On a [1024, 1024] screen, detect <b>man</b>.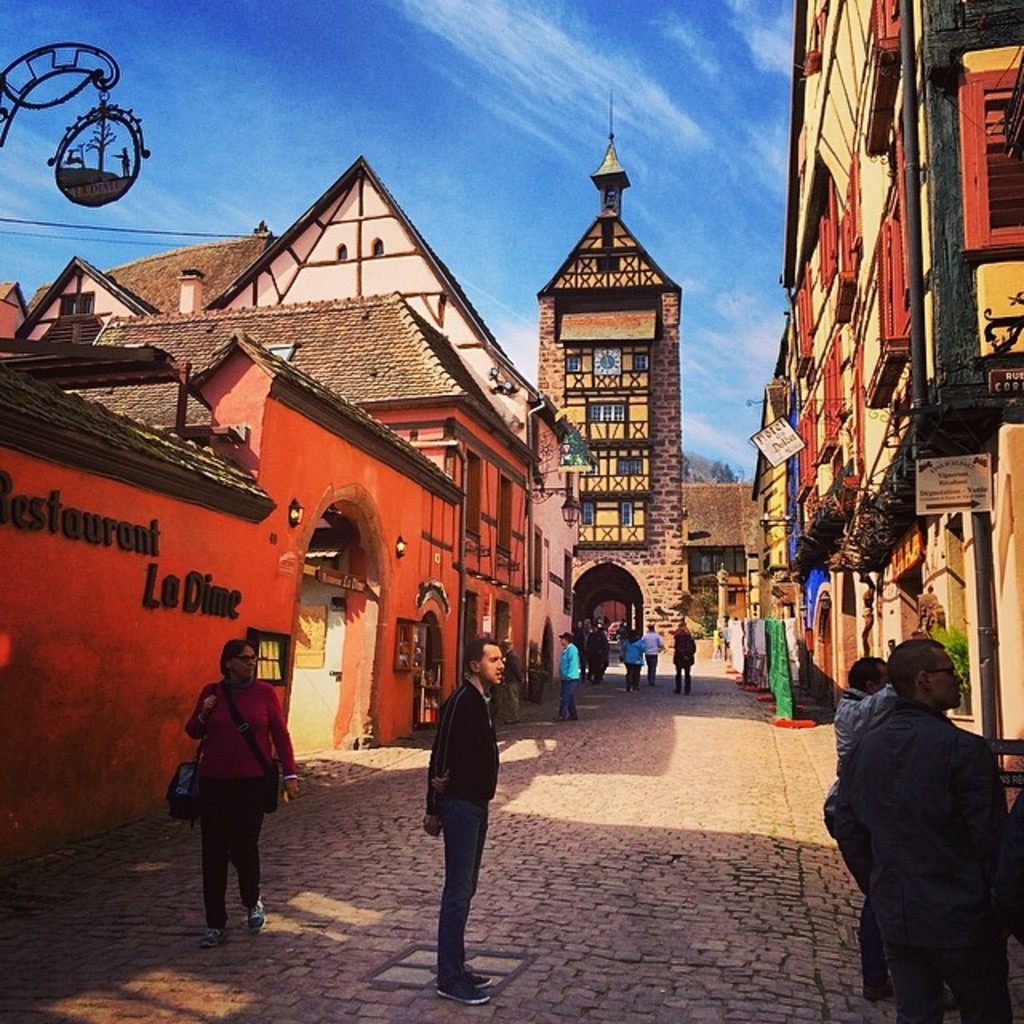
rect(829, 624, 1016, 1013).
